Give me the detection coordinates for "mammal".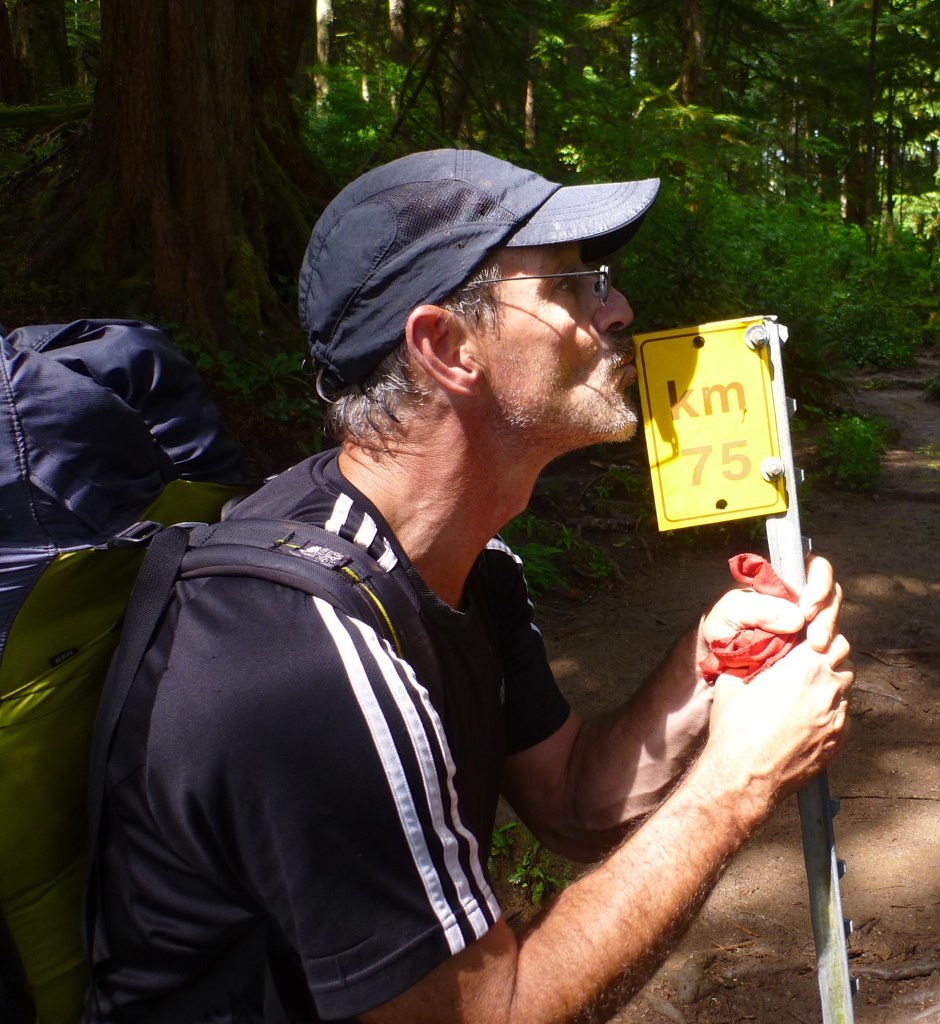
[30, 129, 876, 1023].
